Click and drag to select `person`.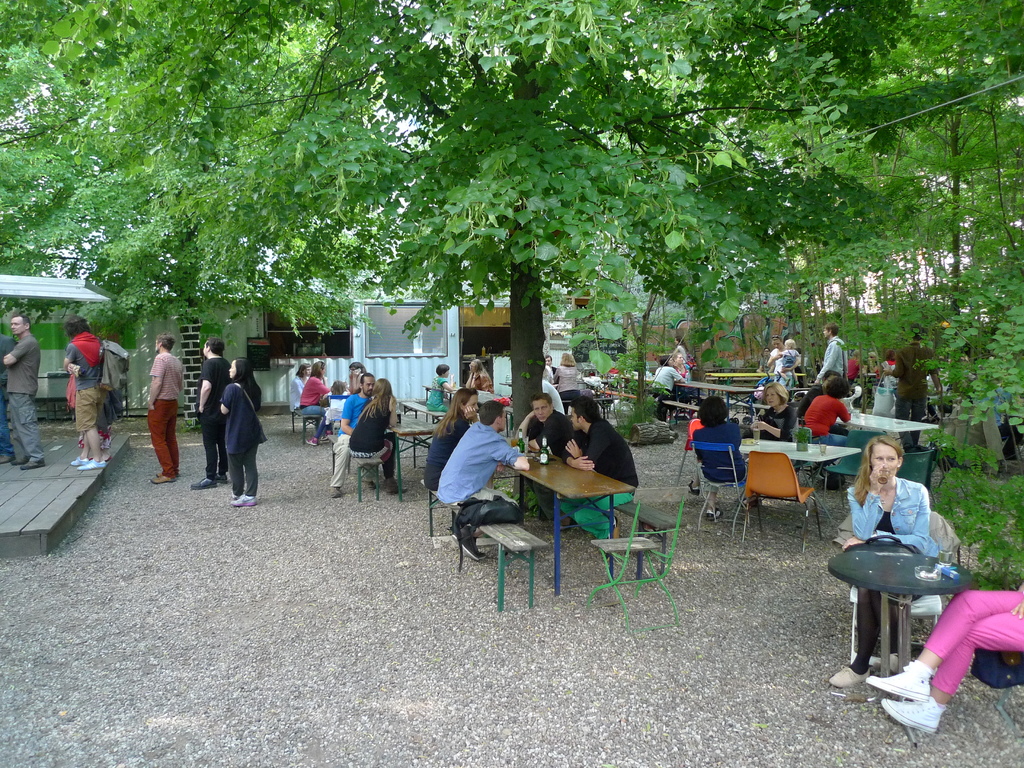
Selection: bbox=[136, 333, 189, 477].
